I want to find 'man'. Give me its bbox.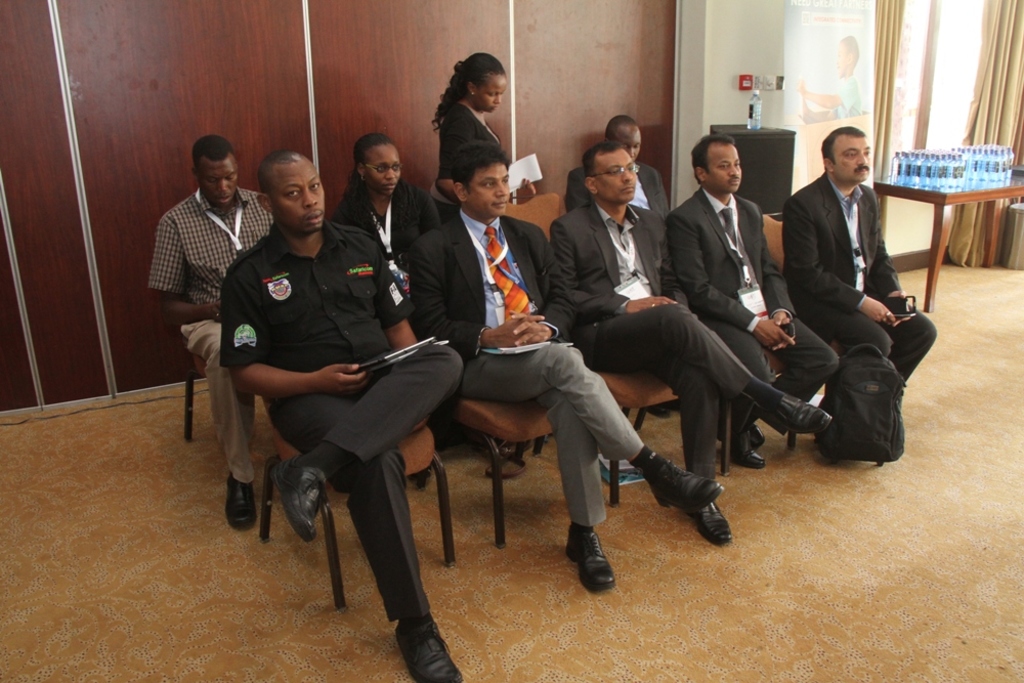
rect(408, 140, 724, 589).
